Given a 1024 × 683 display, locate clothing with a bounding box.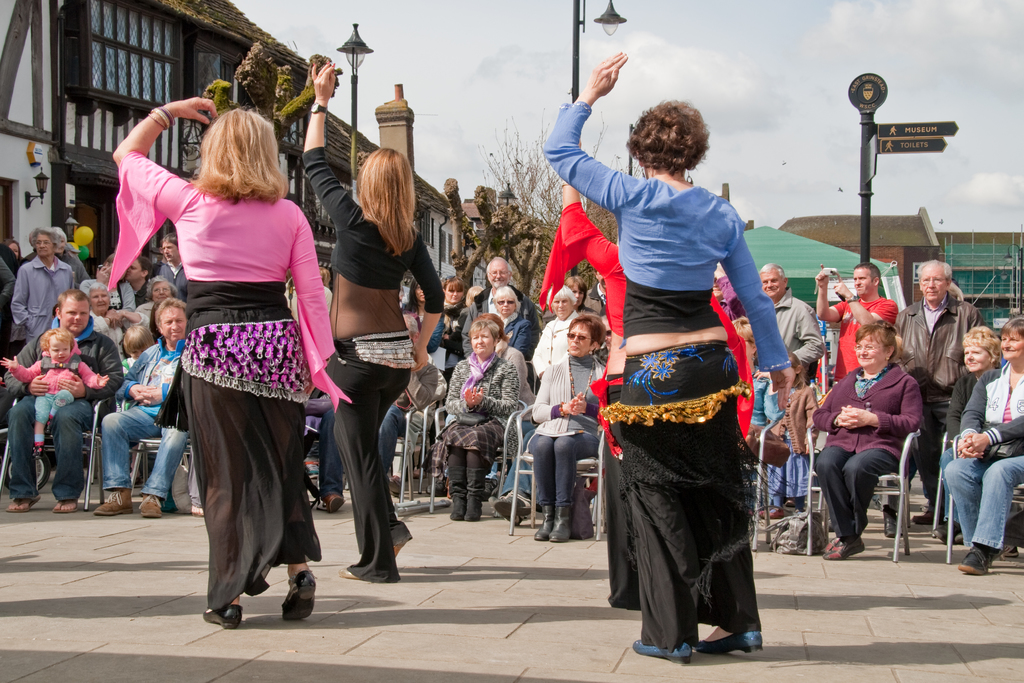
Located: 152/255/188/304.
